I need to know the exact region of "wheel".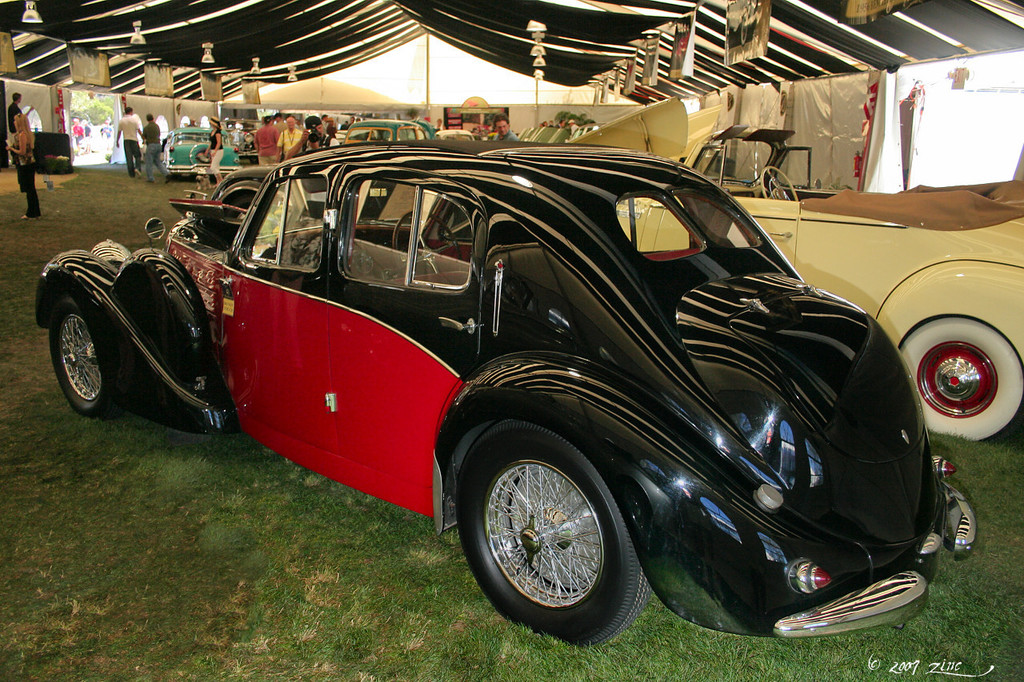
Region: l=758, t=162, r=801, b=202.
